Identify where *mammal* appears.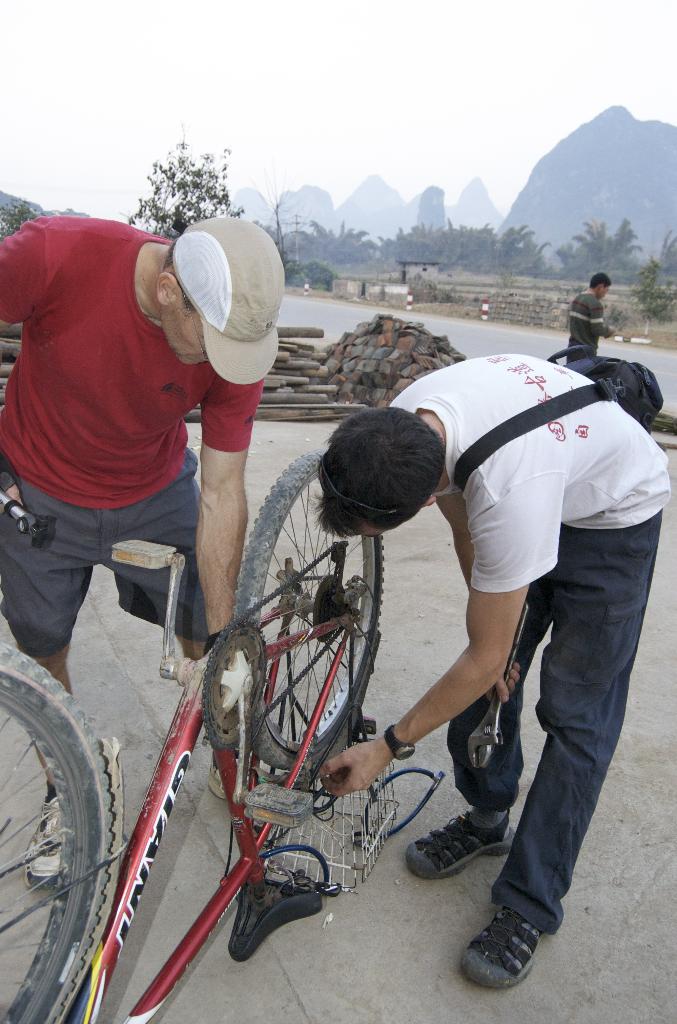
Appears at crop(569, 273, 618, 363).
